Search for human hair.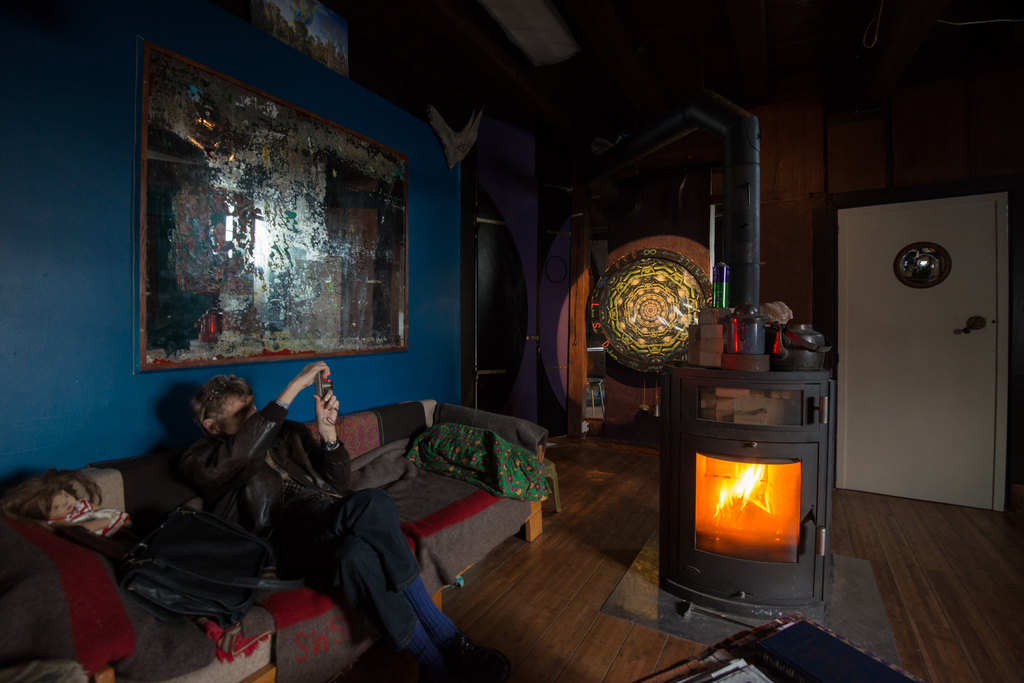
Found at <region>190, 376, 252, 422</region>.
